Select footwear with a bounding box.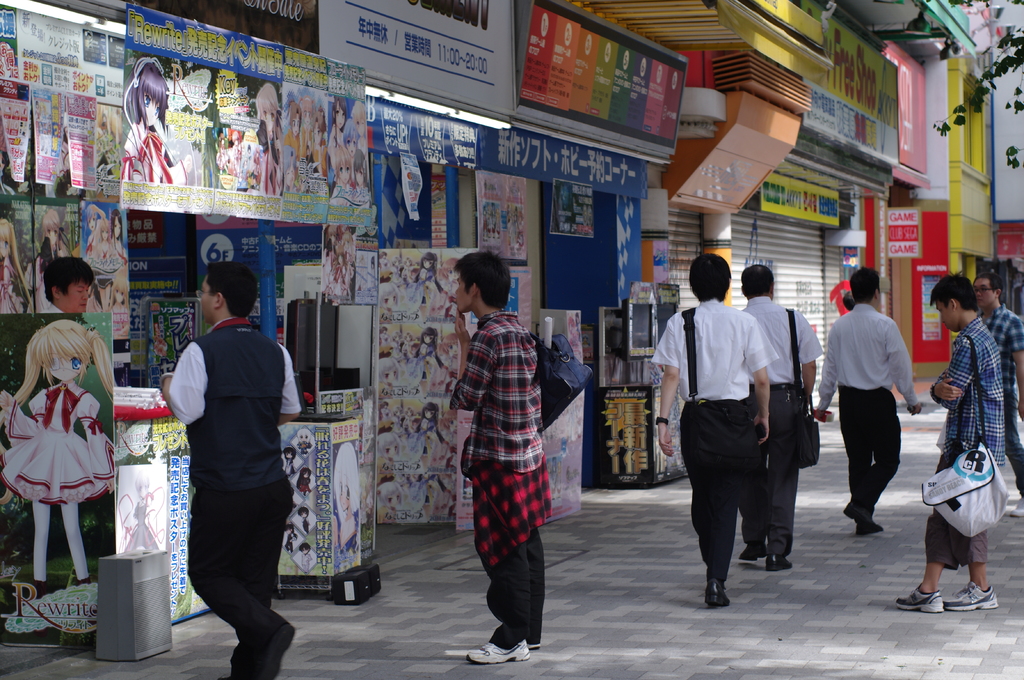
BBox(858, 523, 884, 536).
